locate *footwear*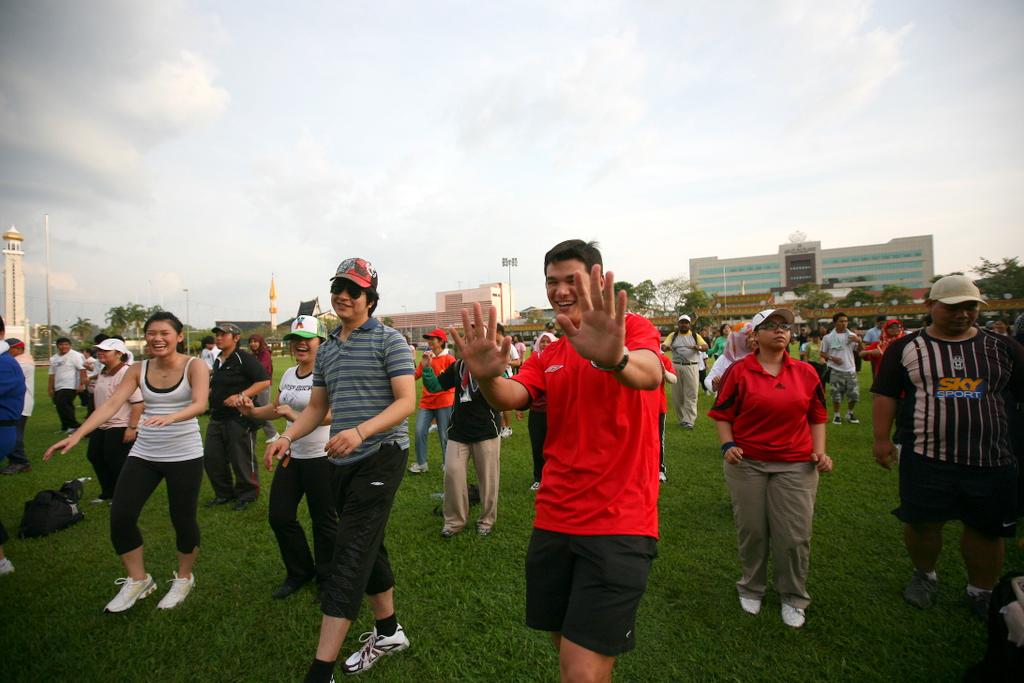
(x1=339, y1=624, x2=411, y2=677)
